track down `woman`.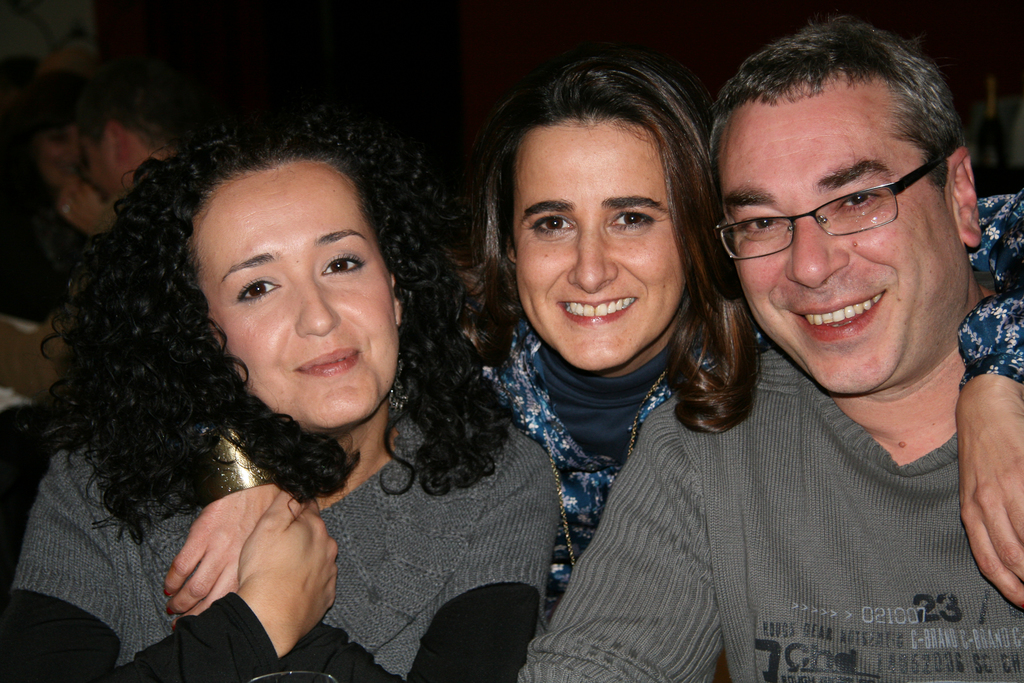
Tracked to (x1=0, y1=124, x2=573, y2=682).
